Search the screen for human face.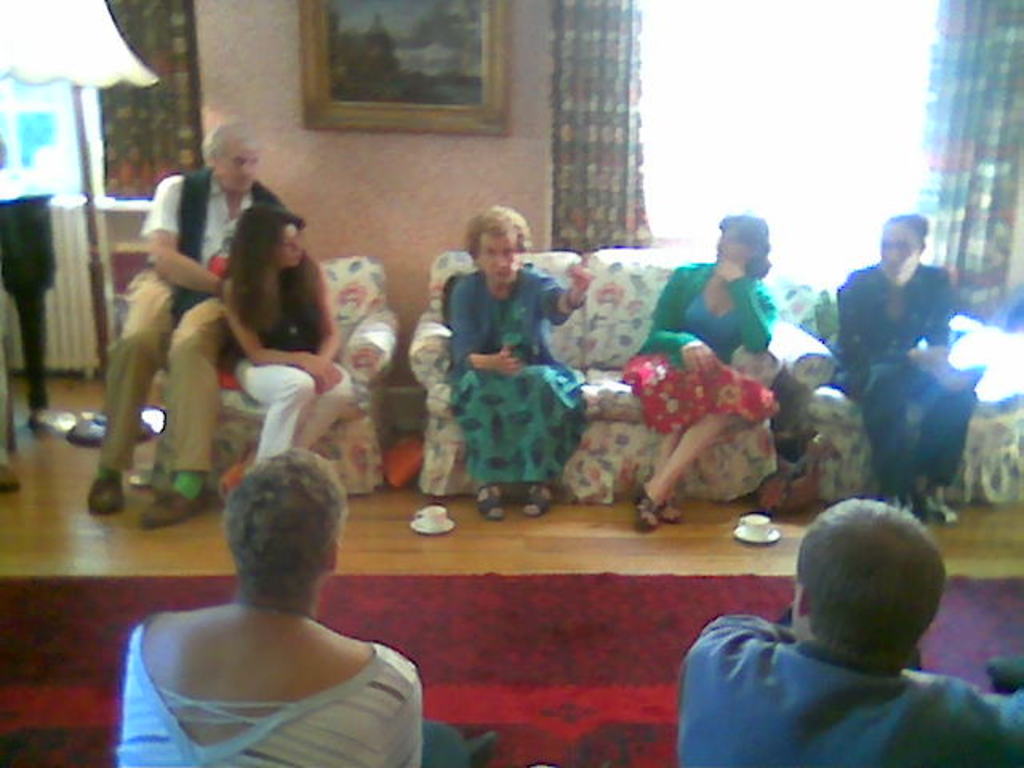
Found at [x1=222, y1=146, x2=259, y2=190].
